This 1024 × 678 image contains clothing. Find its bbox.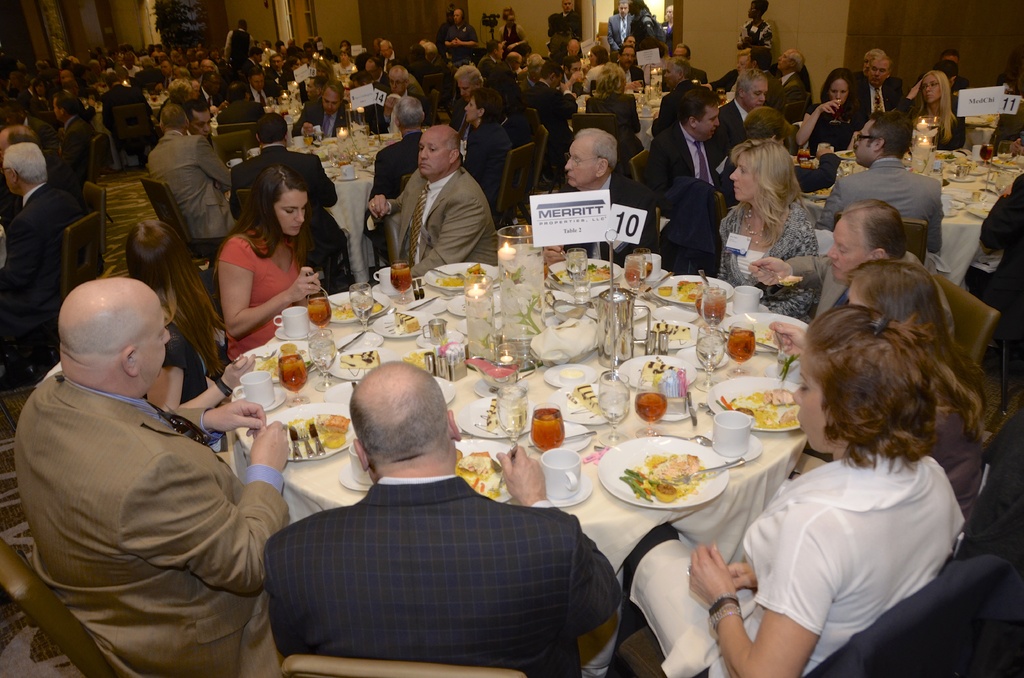
<box>243,56,257,66</box>.
